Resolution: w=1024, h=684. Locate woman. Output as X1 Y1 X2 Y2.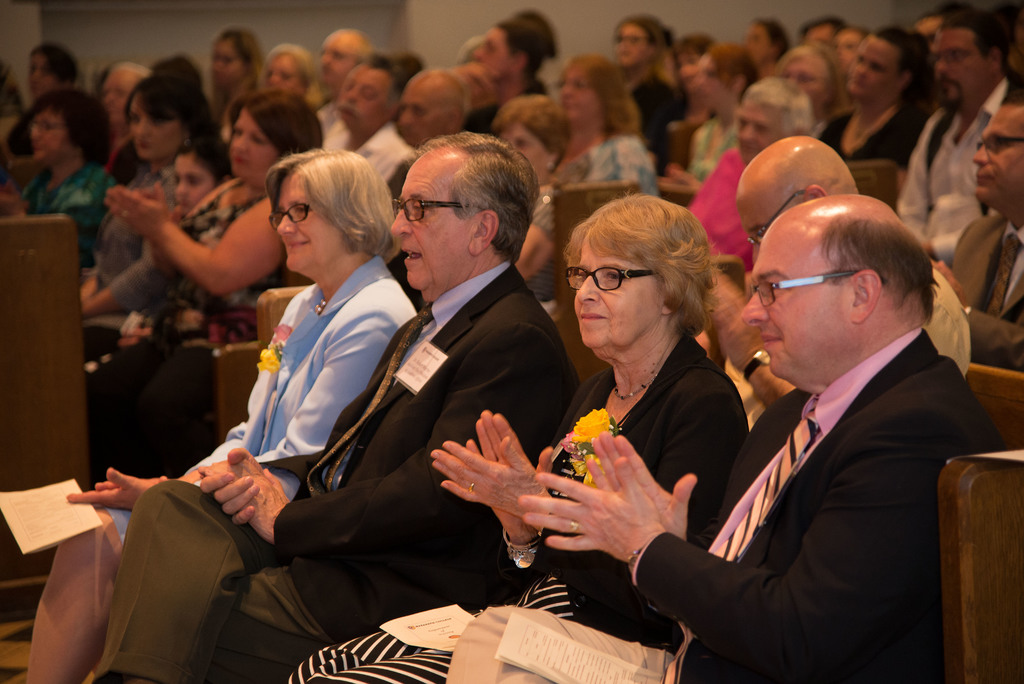
680 49 761 189.
